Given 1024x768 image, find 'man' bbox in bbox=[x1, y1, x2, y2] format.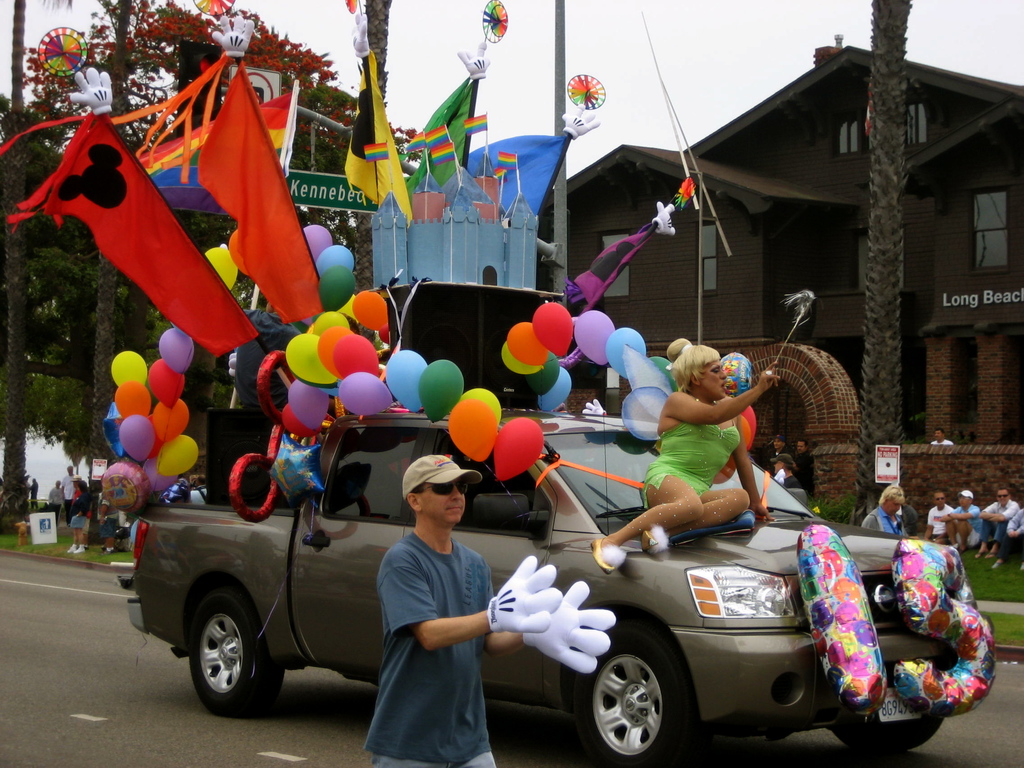
bbox=[363, 454, 617, 767].
